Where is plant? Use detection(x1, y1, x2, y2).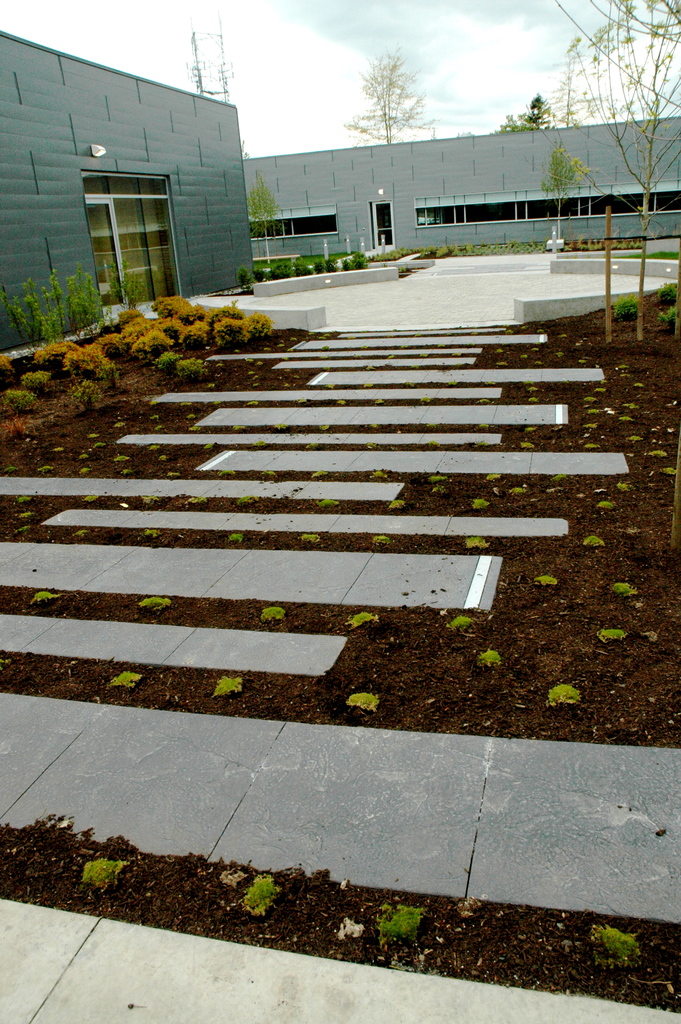
detection(233, 421, 243, 430).
